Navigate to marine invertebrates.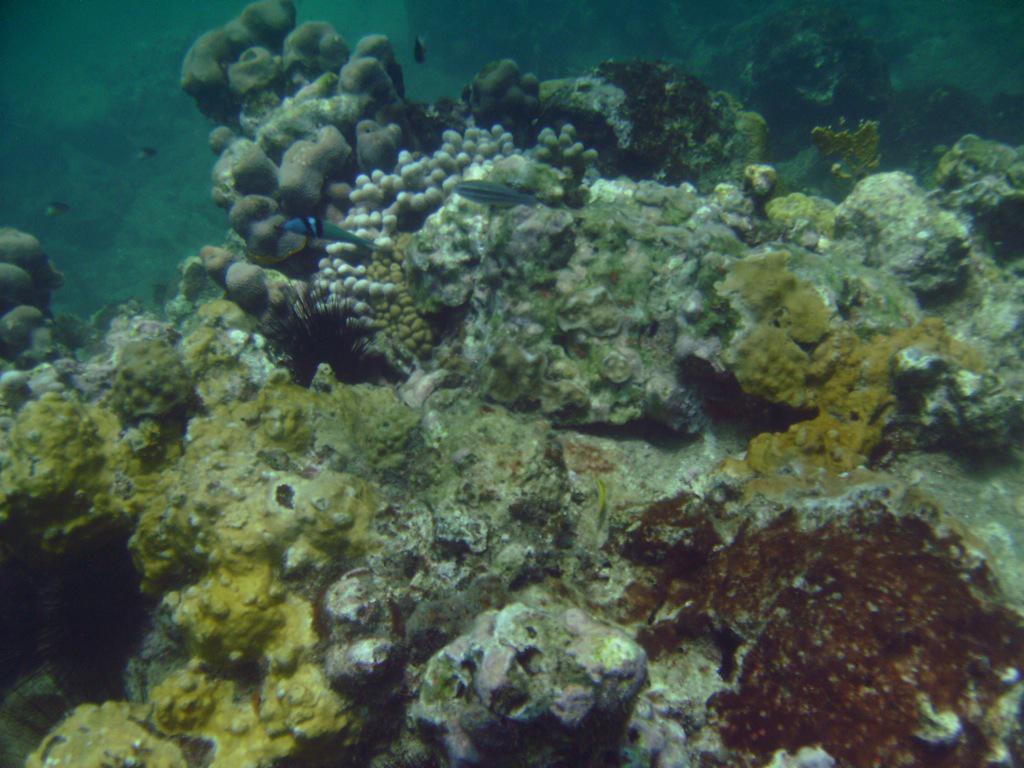
Navigation target: BBox(234, 255, 388, 396).
